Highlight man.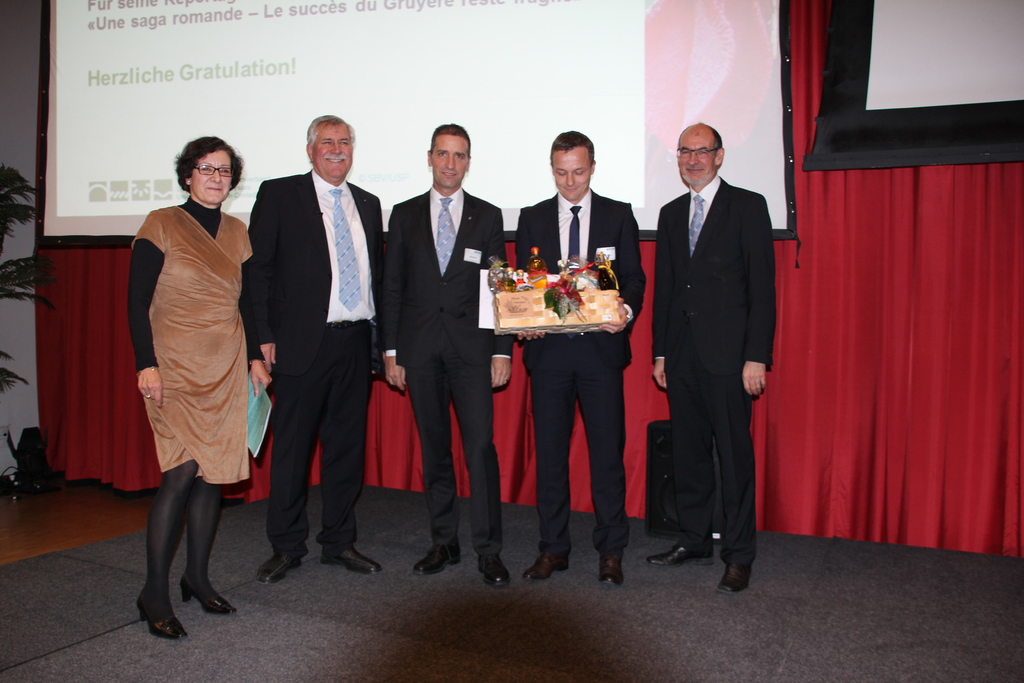
Highlighted region: x1=641, y1=101, x2=788, y2=577.
